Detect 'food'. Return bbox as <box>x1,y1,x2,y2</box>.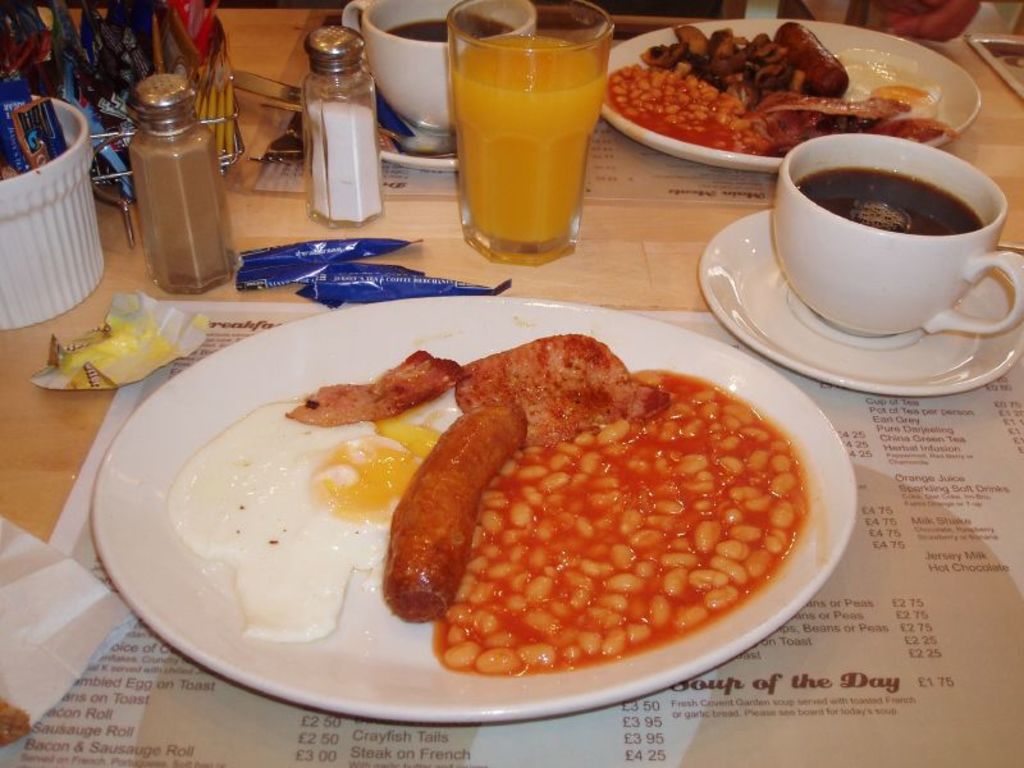
<box>160,337,808,675</box>.
